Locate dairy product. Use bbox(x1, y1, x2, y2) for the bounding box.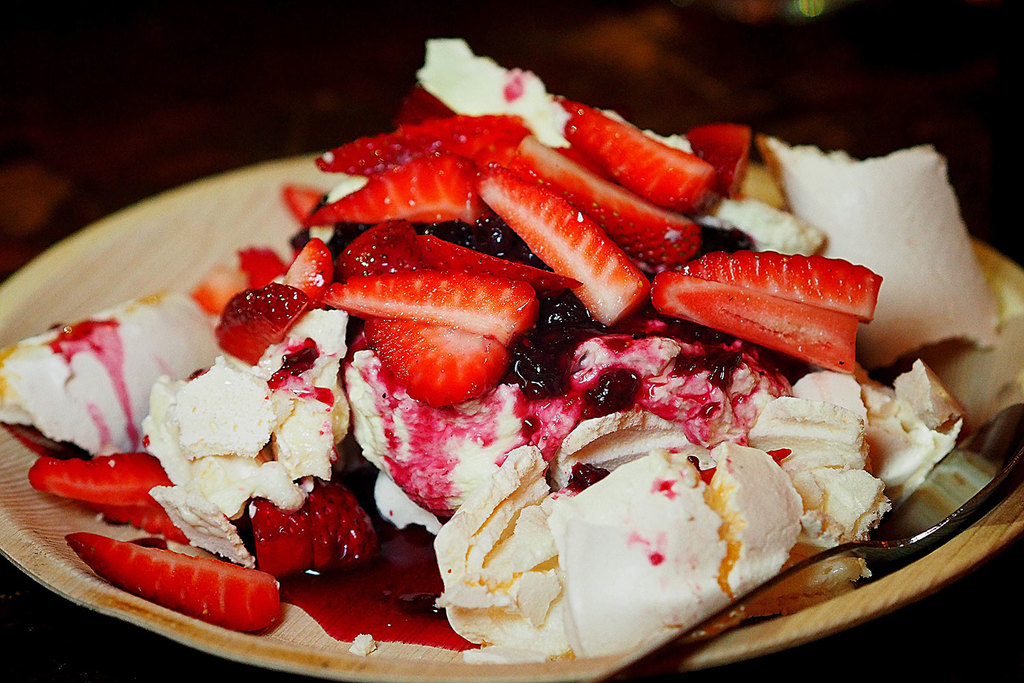
bbox(0, 294, 231, 455).
